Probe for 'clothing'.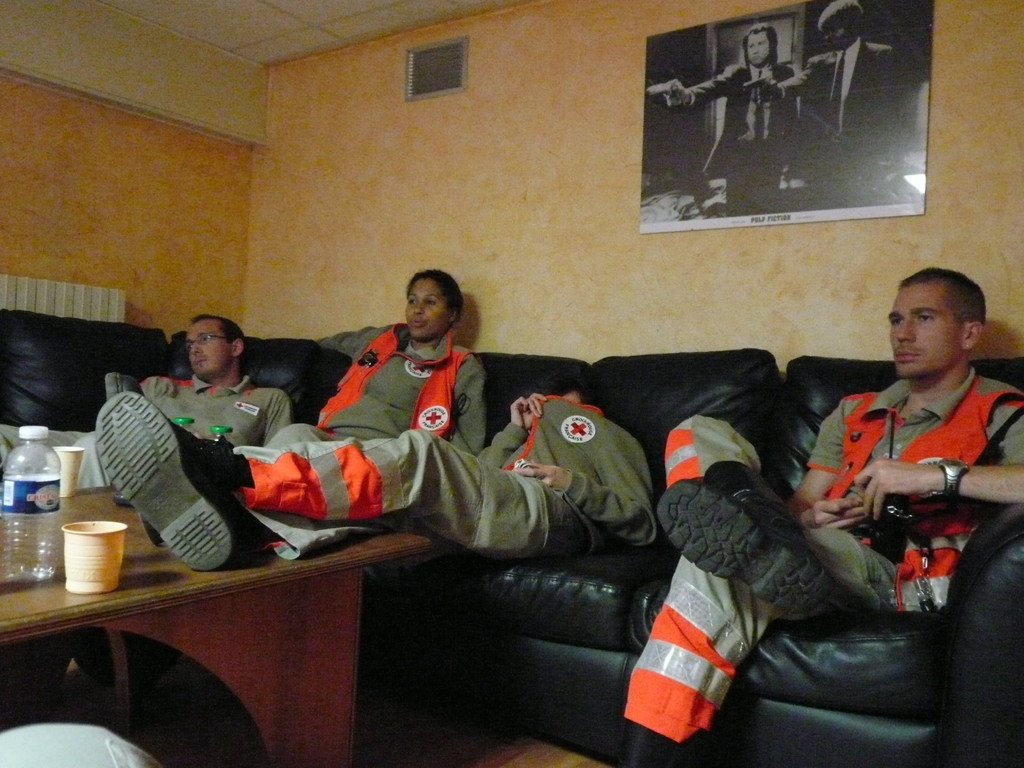
Probe result: bbox=[0, 373, 299, 491].
